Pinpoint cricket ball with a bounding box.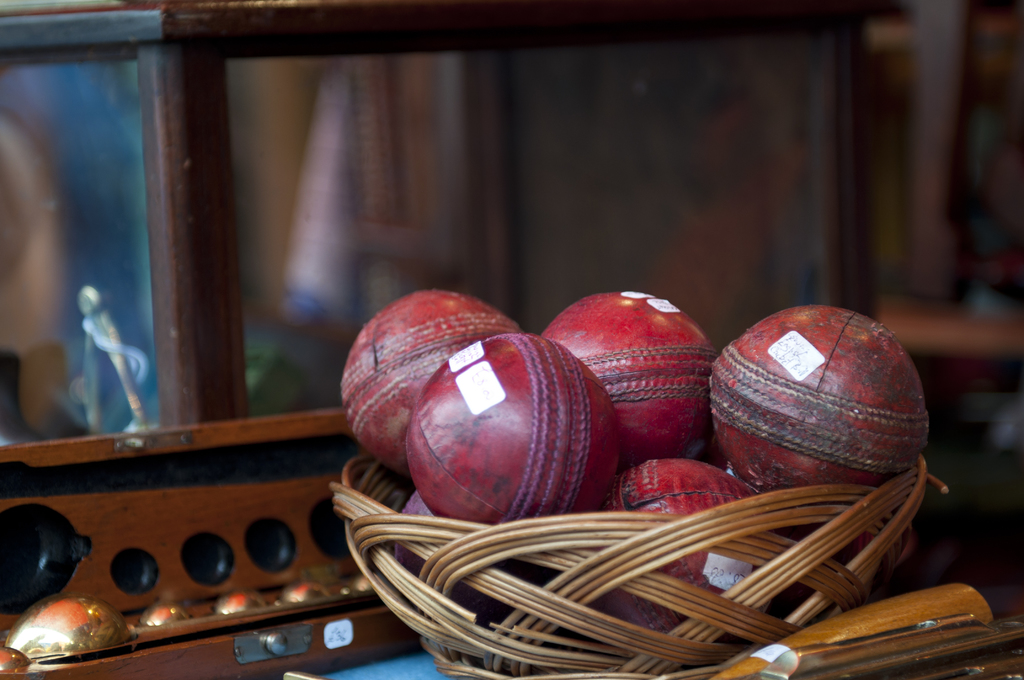
(342,289,520,480).
